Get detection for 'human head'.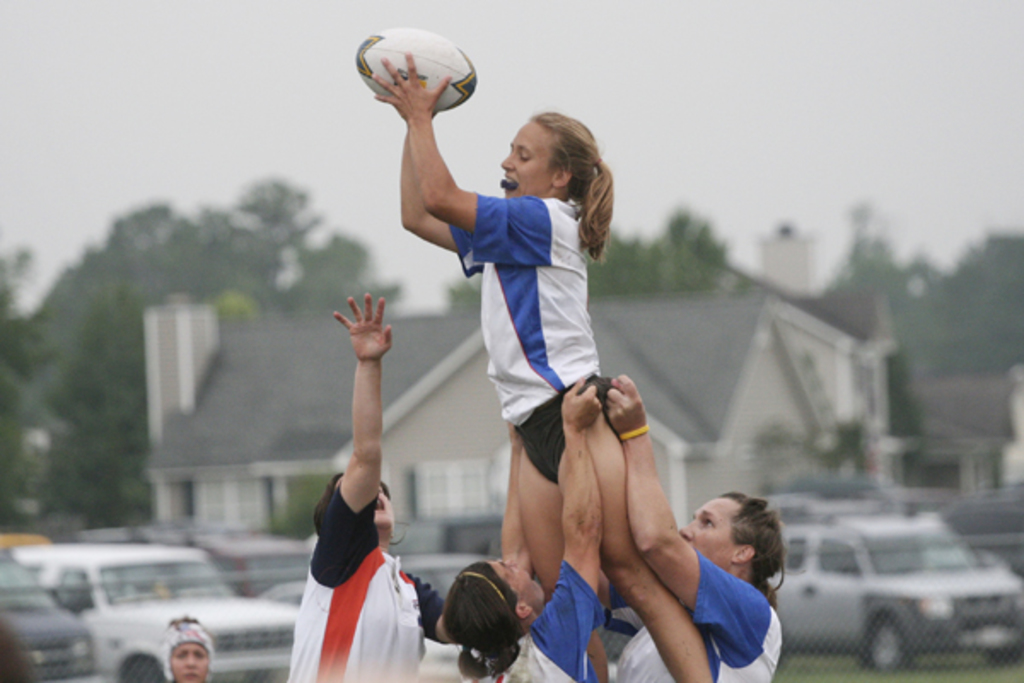
Detection: <bbox>317, 478, 396, 540</bbox>.
